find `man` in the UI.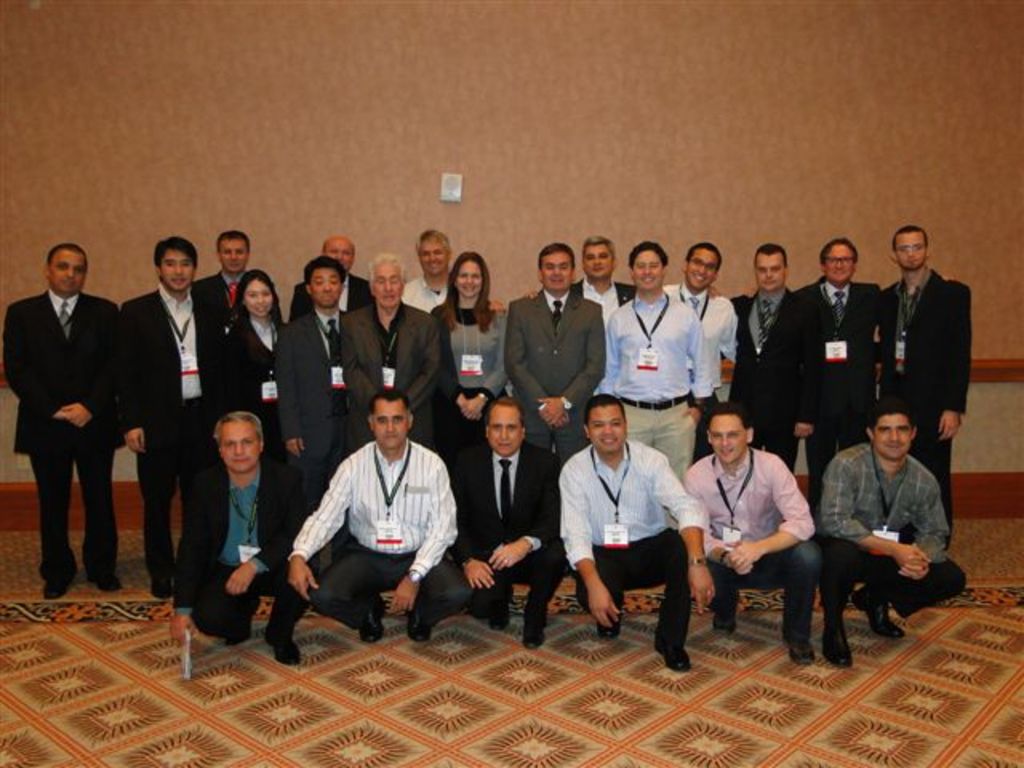
UI element at BBox(341, 253, 442, 454).
